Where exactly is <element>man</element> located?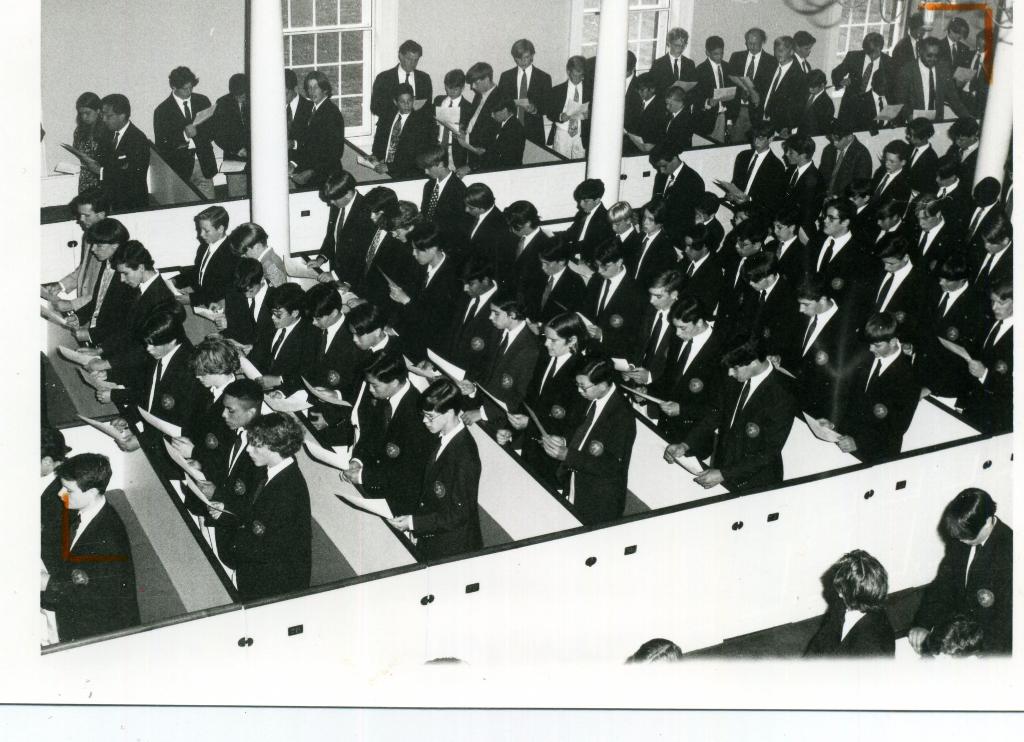
Its bounding box is <box>211,72,256,200</box>.
